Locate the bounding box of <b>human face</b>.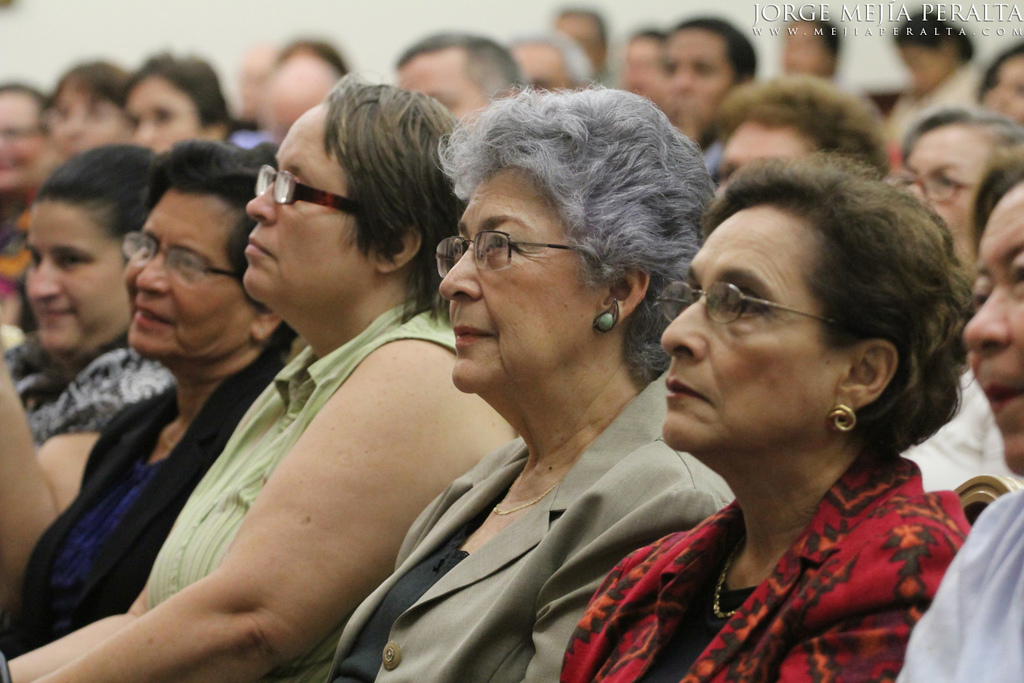
Bounding box: [left=442, top=172, right=596, bottom=394].
